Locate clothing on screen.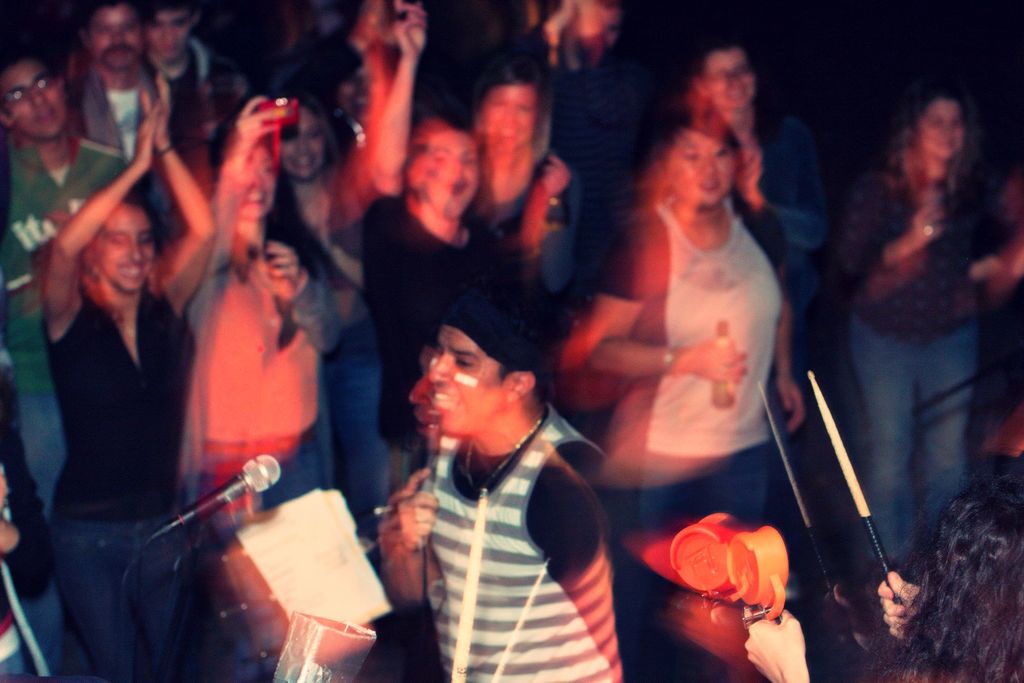
On screen at (x1=6, y1=366, x2=79, y2=513).
